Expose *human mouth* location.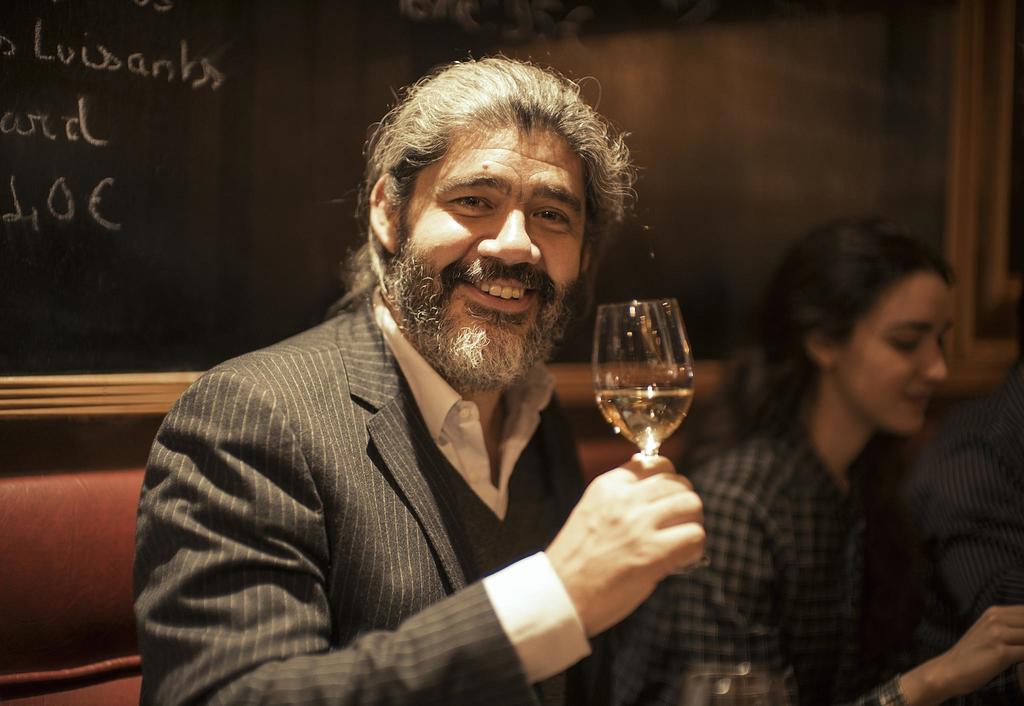
Exposed at [454, 272, 540, 312].
